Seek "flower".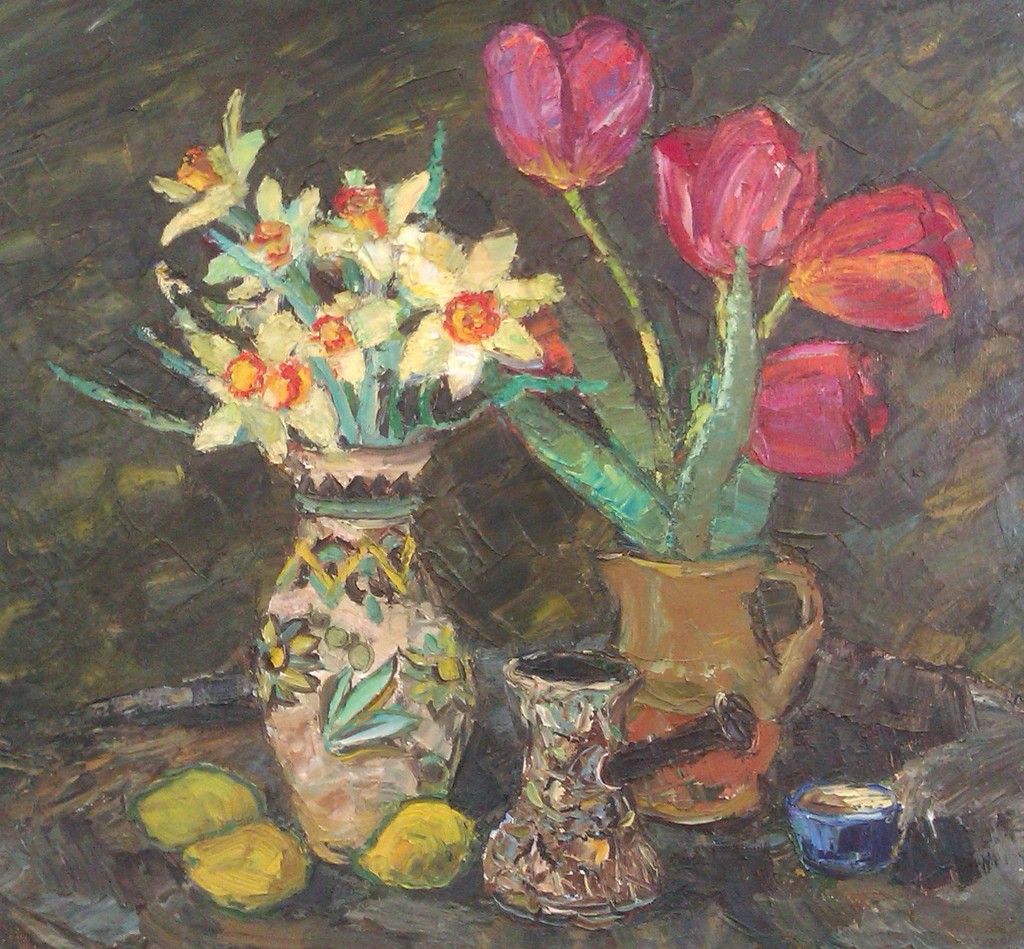
152,140,243,241.
